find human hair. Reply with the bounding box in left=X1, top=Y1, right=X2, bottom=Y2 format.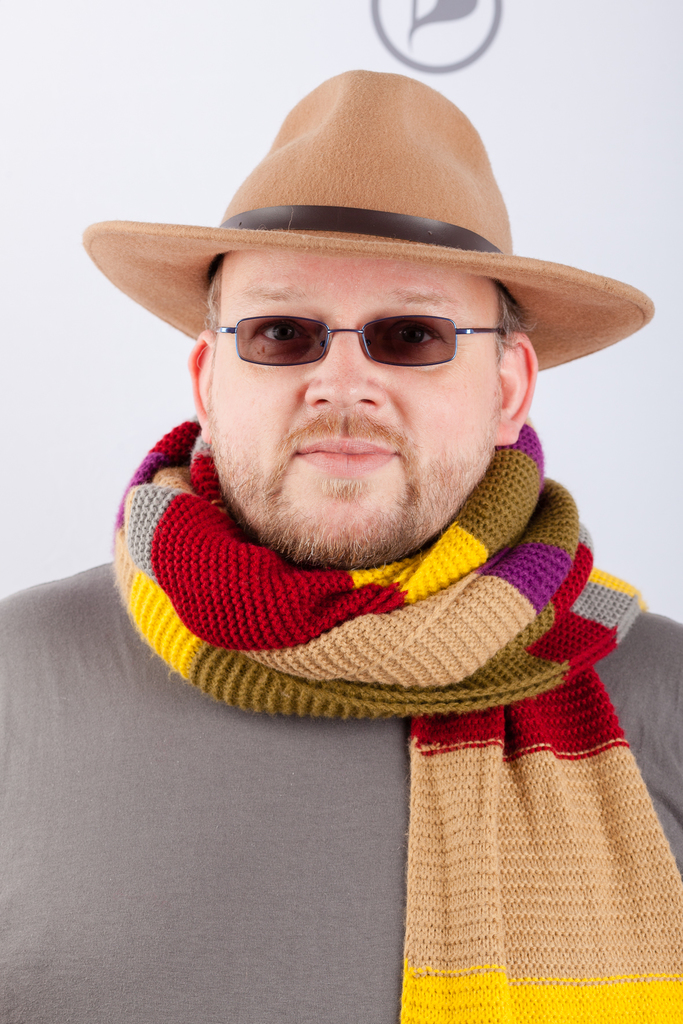
left=203, top=264, right=532, bottom=349.
